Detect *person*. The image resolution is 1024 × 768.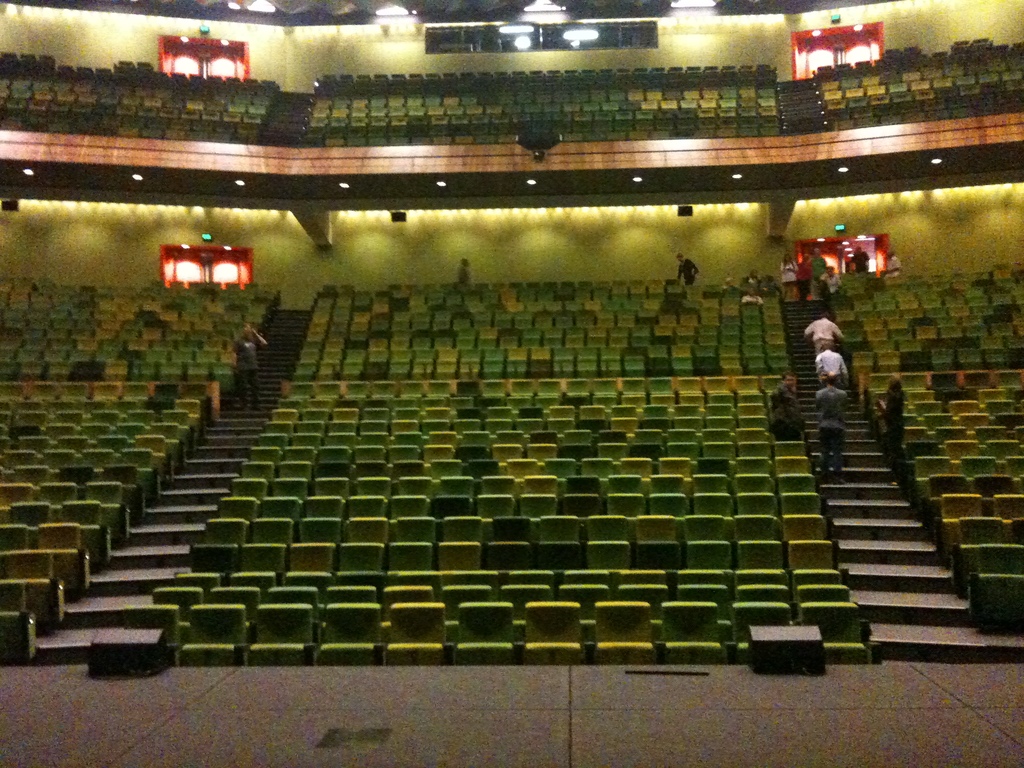
[x1=872, y1=371, x2=909, y2=483].
